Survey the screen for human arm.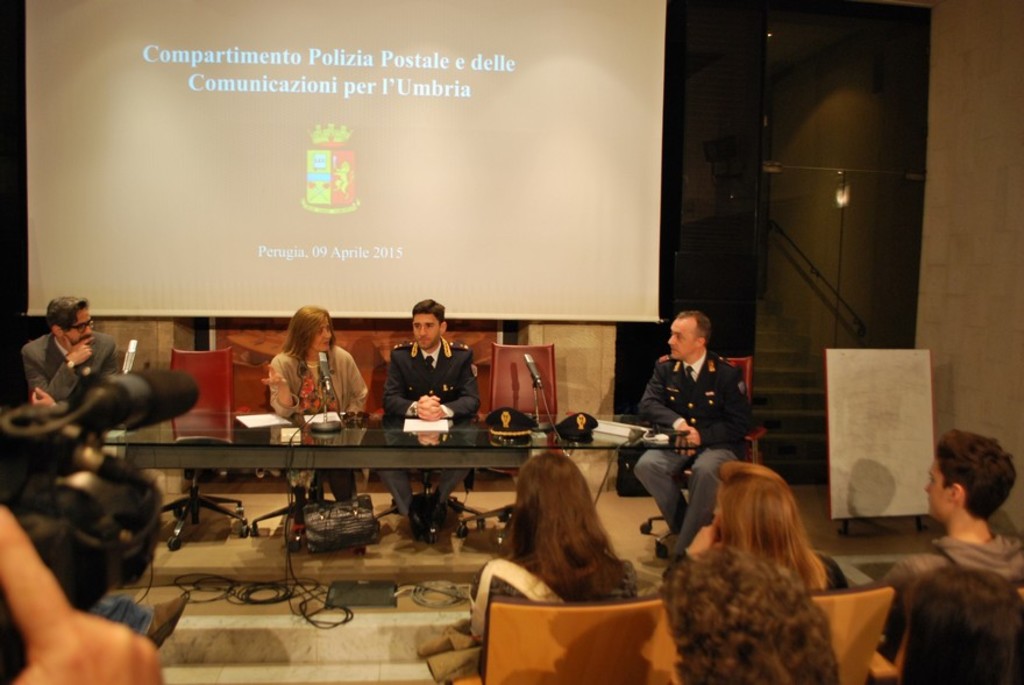
Survey found: [left=334, top=350, right=378, bottom=428].
